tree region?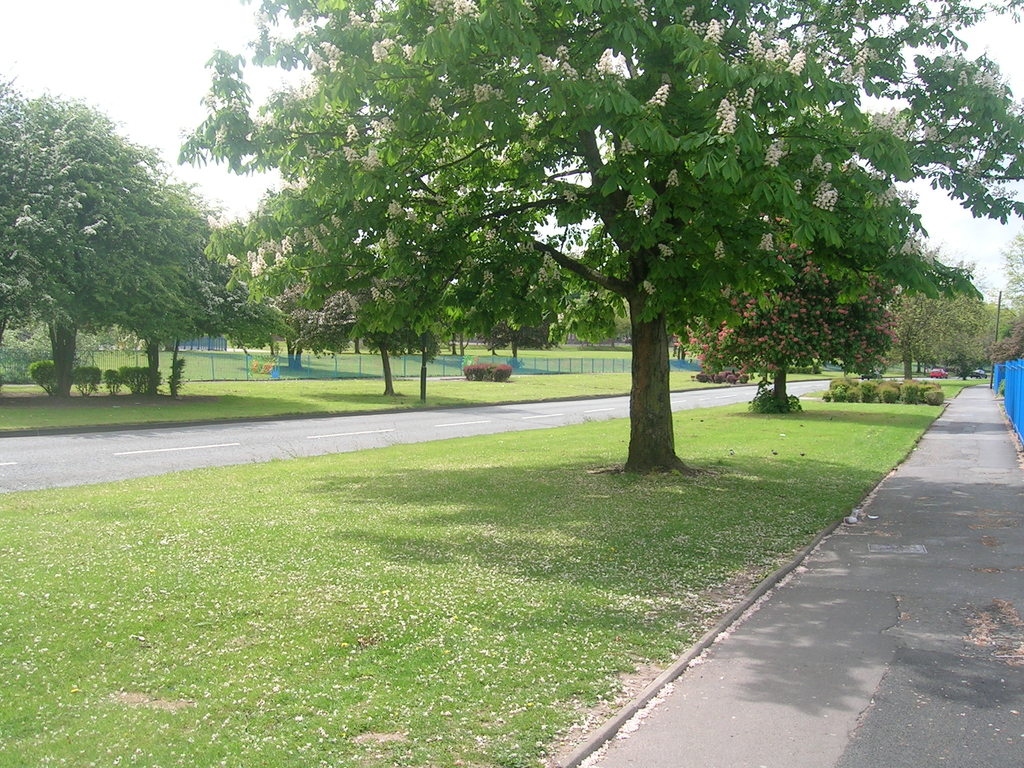
<box>0,79,223,393</box>
